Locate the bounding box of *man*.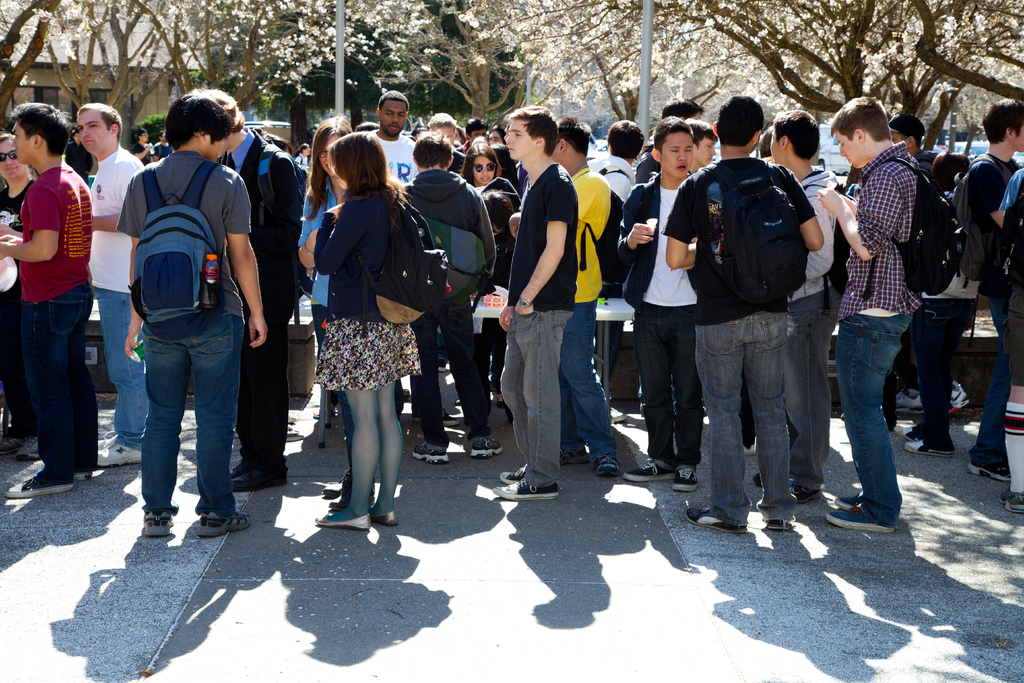
Bounding box: <bbox>990, 168, 1023, 366</bbox>.
